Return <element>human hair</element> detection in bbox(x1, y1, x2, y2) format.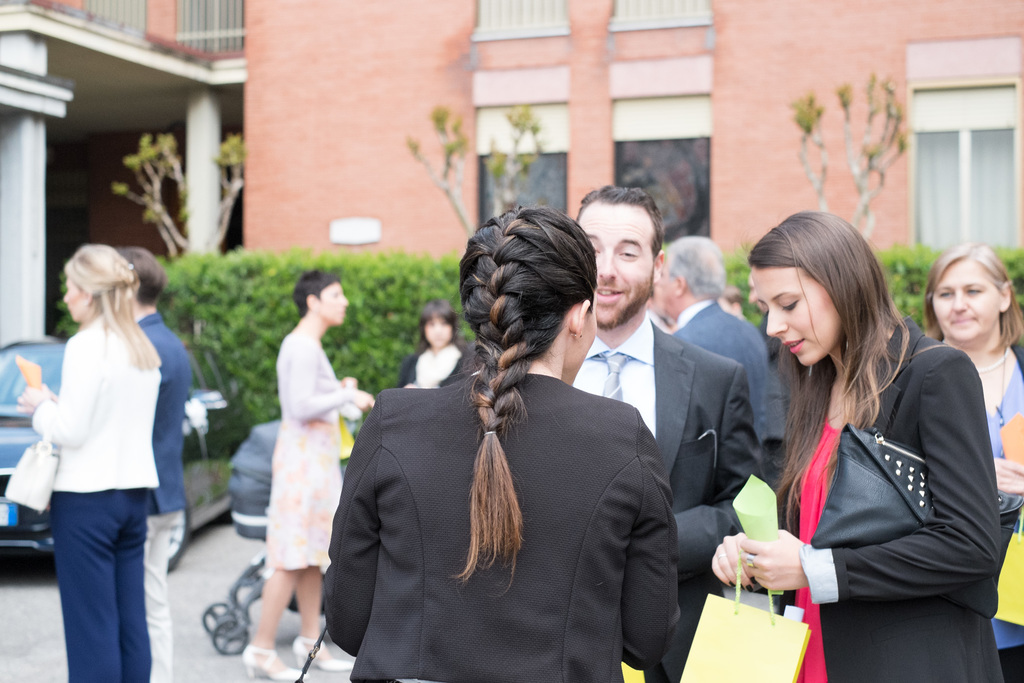
bbox(760, 212, 921, 472).
